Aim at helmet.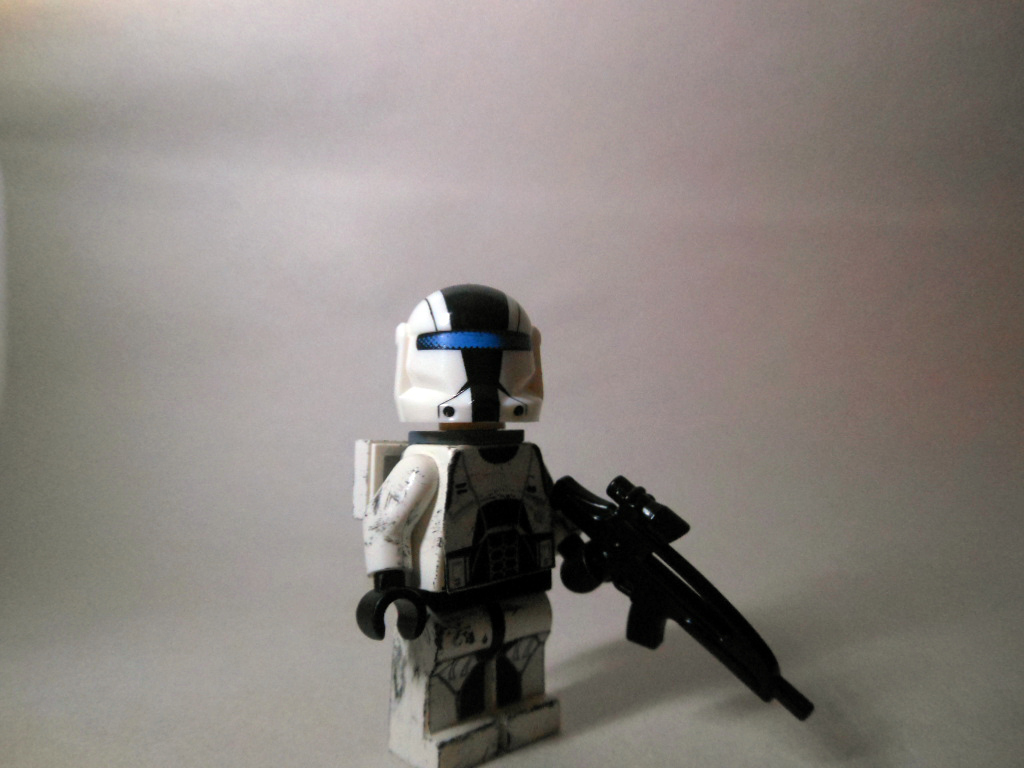
Aimed at pyautogui.locateOnScreen(383, 298, 556, 463).
